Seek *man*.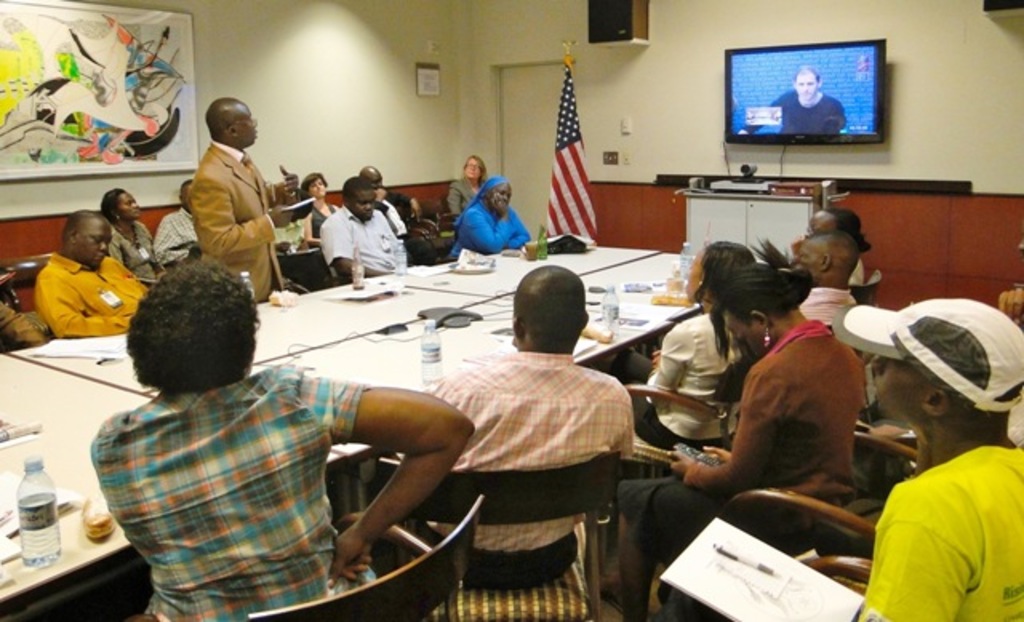
166:96:280:293.
